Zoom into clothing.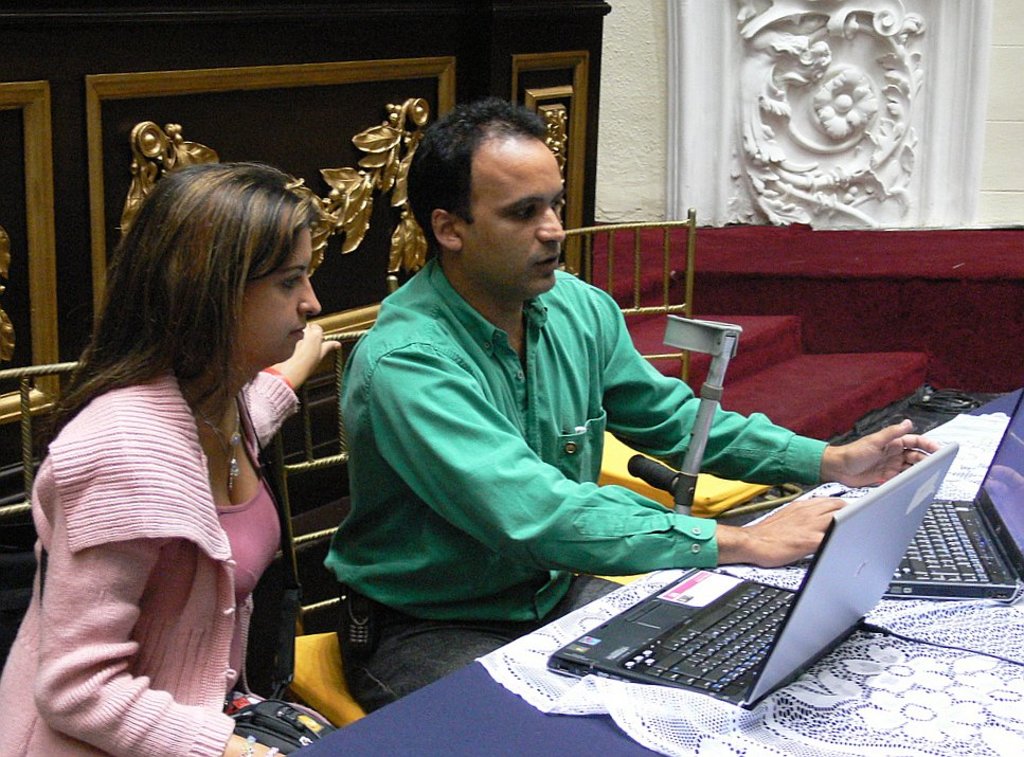
Zoom target: box=[324, 254, 822, 717].
